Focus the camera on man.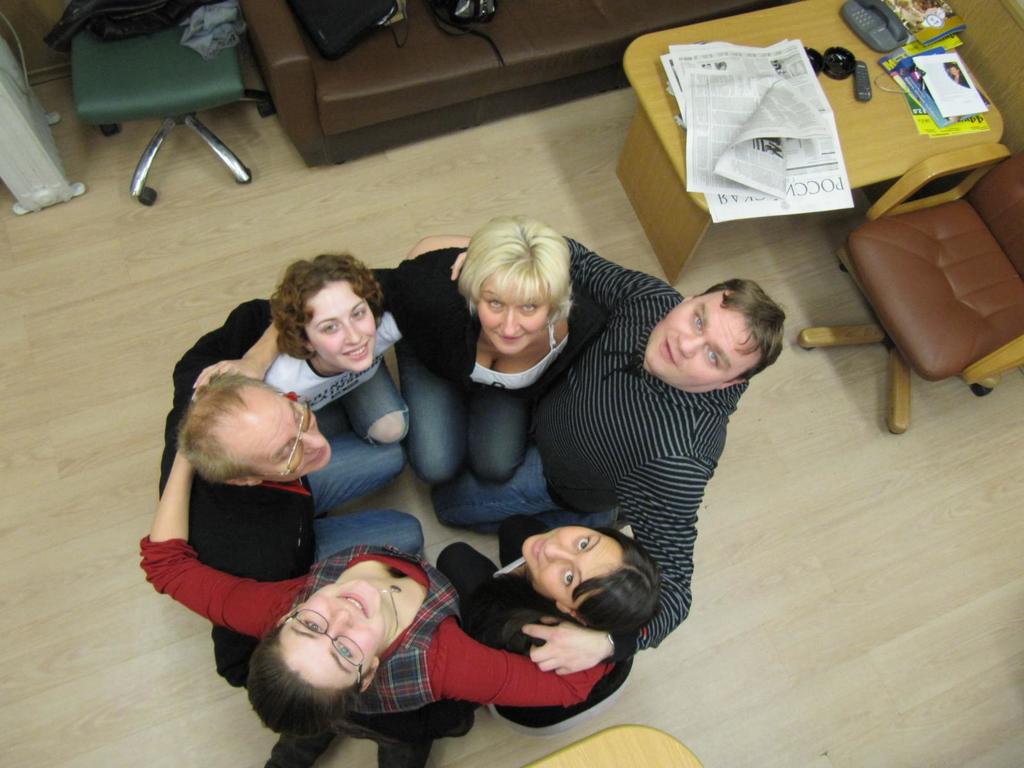
Focus region: bbox=[151, 294, 433, 687].
